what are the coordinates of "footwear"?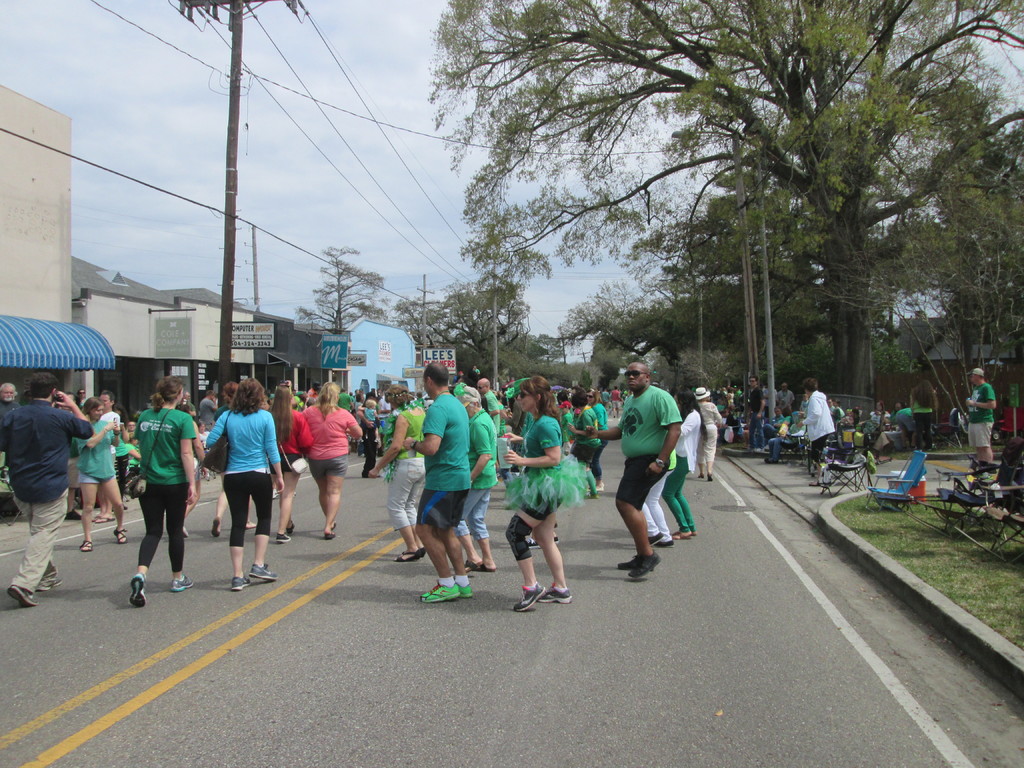
x1=595 y1=481 x2=608 y2=490.
